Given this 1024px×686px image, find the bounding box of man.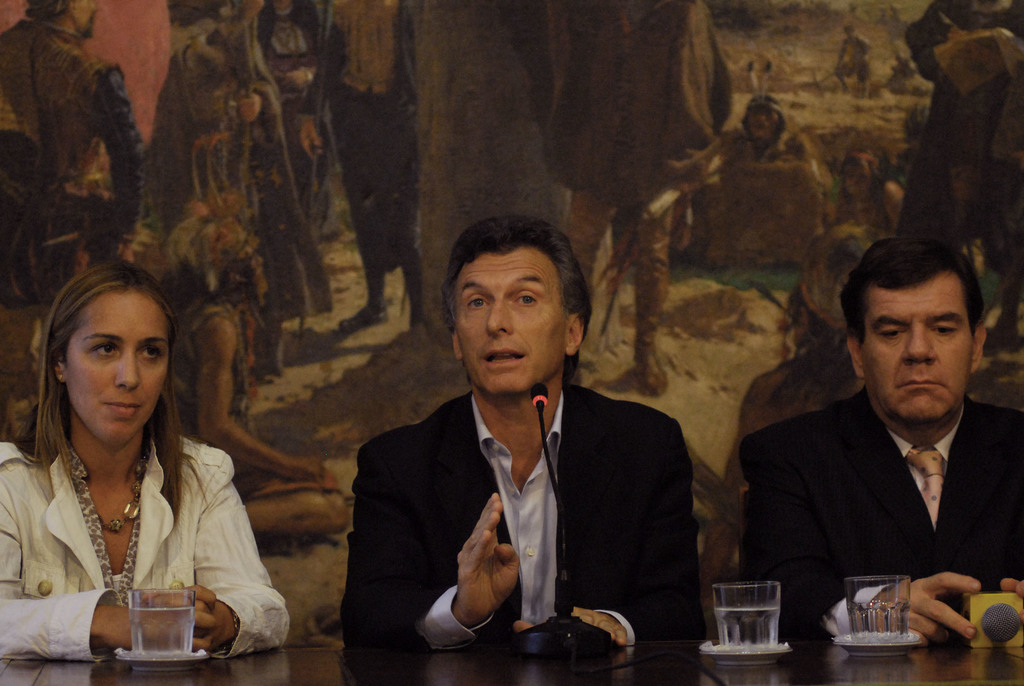
[0, 0, 156, 277].
